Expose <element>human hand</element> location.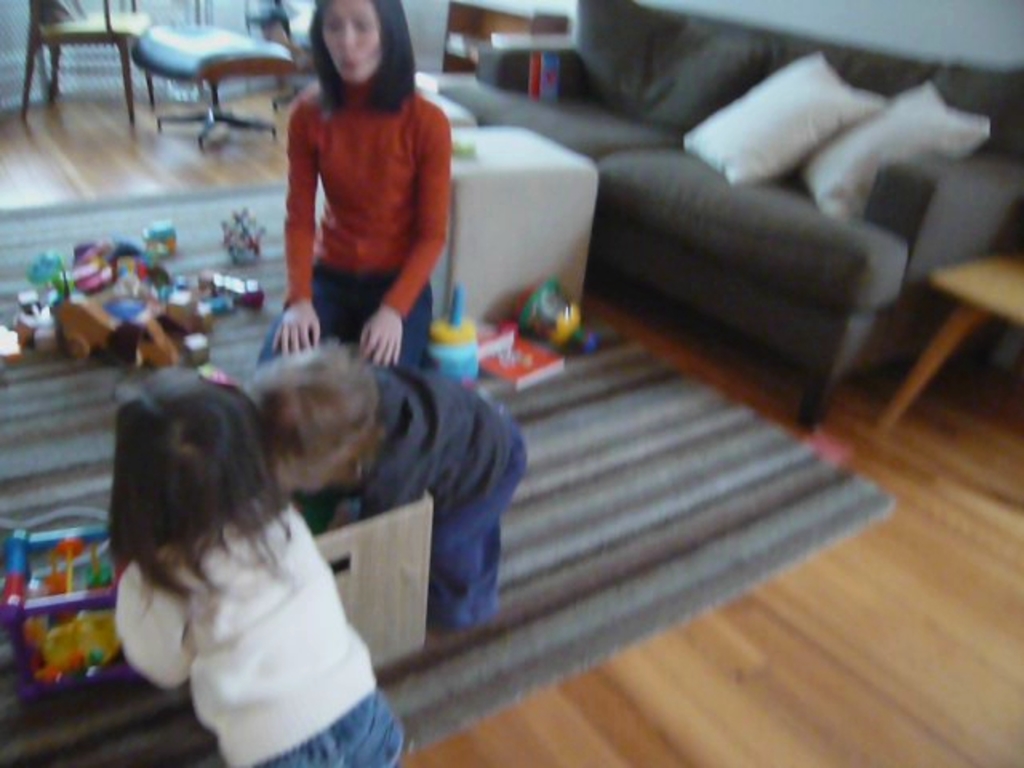
Exposed at <box>270,298,322,355</box>.
